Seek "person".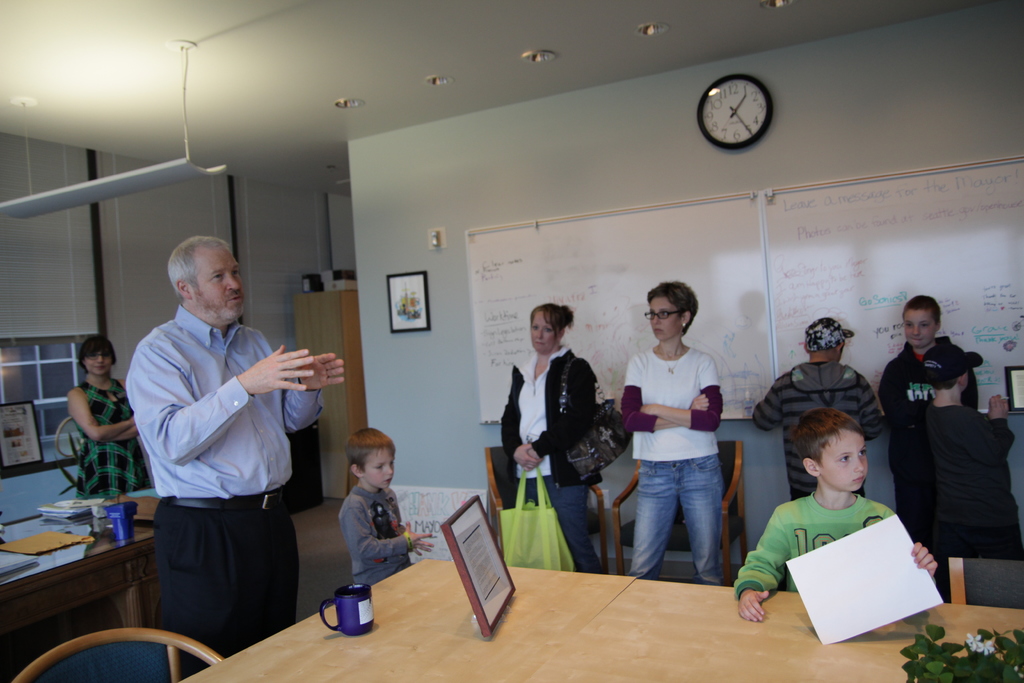
pyautogui.locateOnScreen(716, 416, 941, 627).
